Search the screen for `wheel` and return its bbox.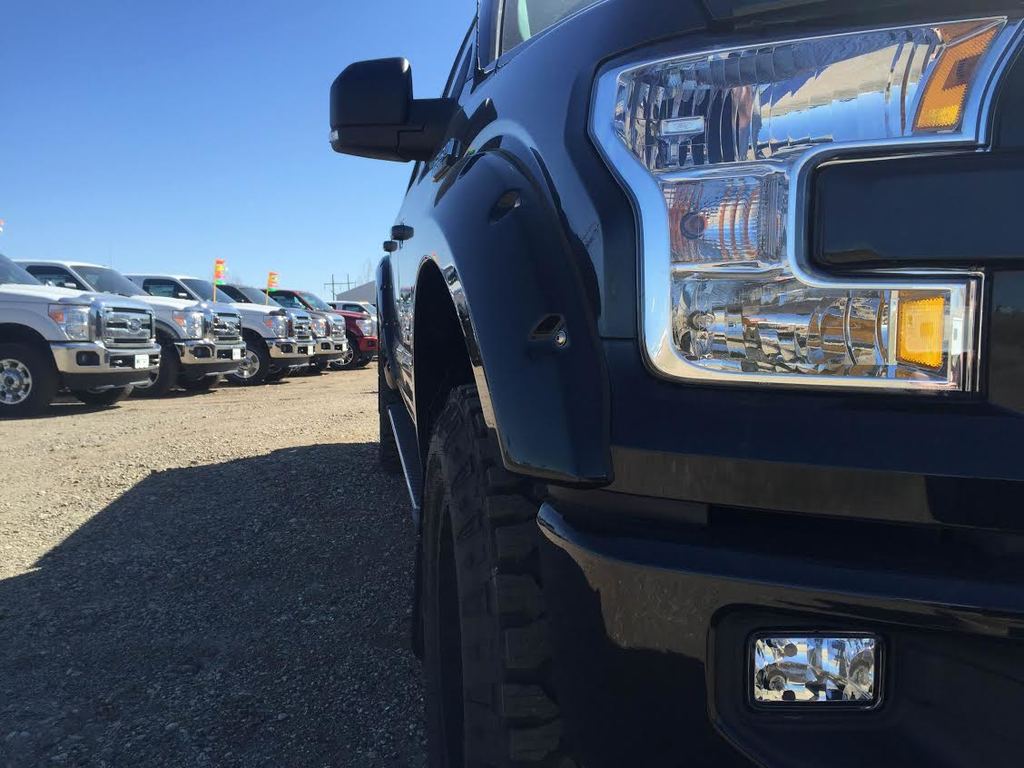
Found: <box>268,365,287,381</box>.
